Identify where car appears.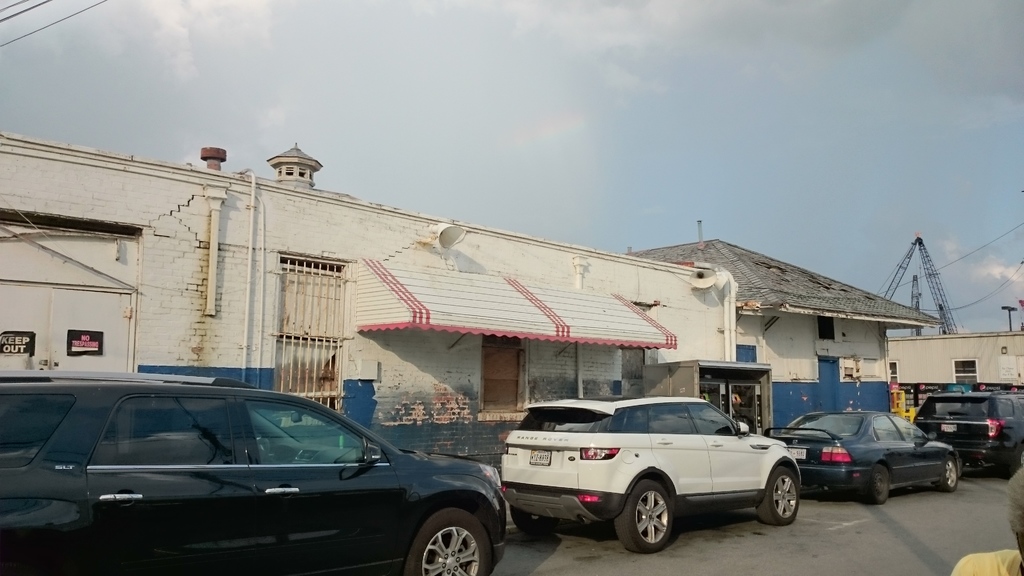
Appears at rect(499, 393, 798, 557).
